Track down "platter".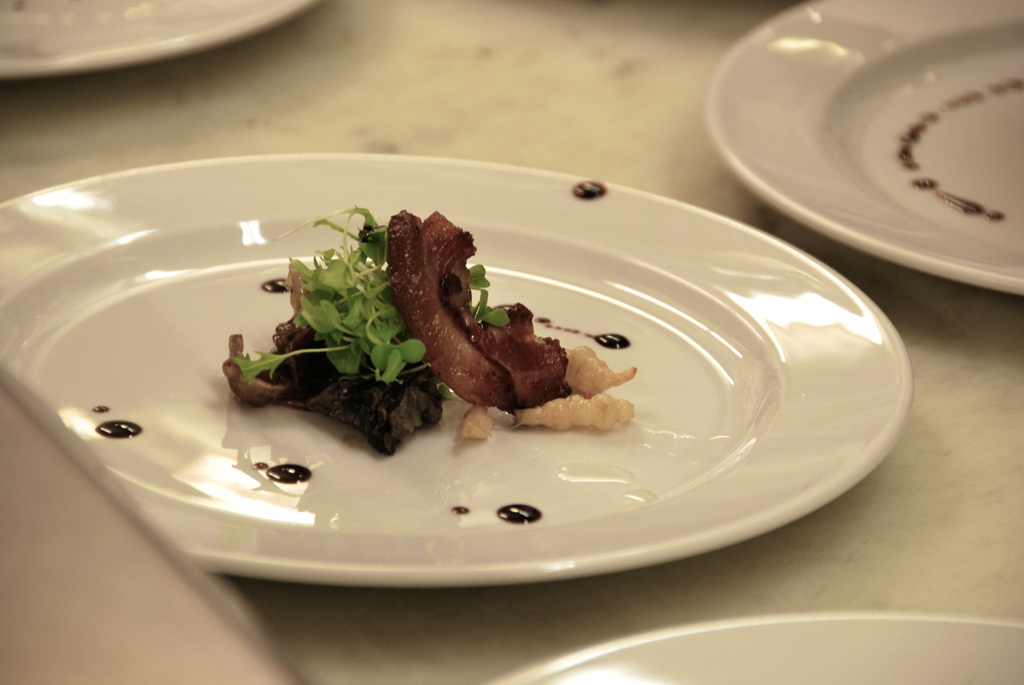
Tracked to 0:157:908:588.
